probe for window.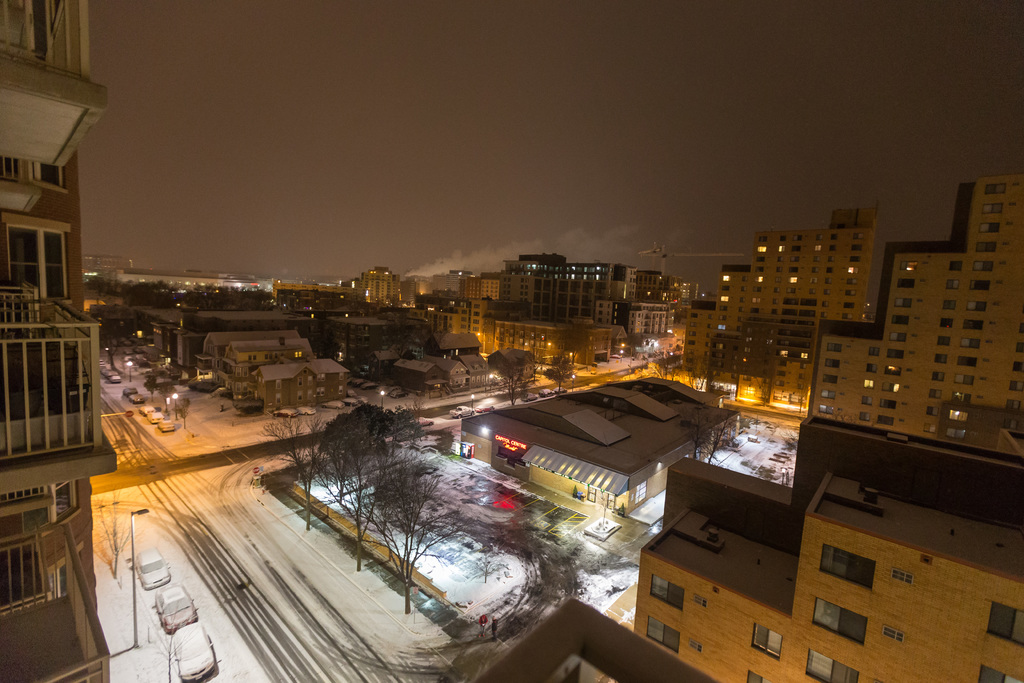
Probe result: locate(891, 332, 908, 341).
